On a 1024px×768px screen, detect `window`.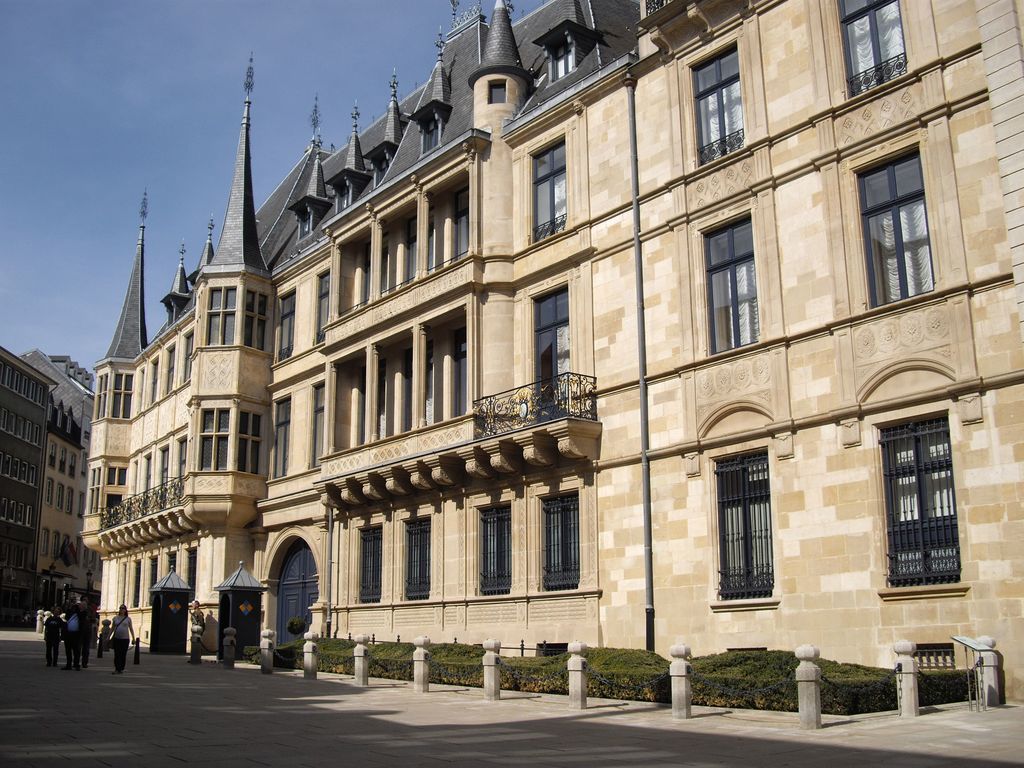
crop(531, 132, 572, 240).
